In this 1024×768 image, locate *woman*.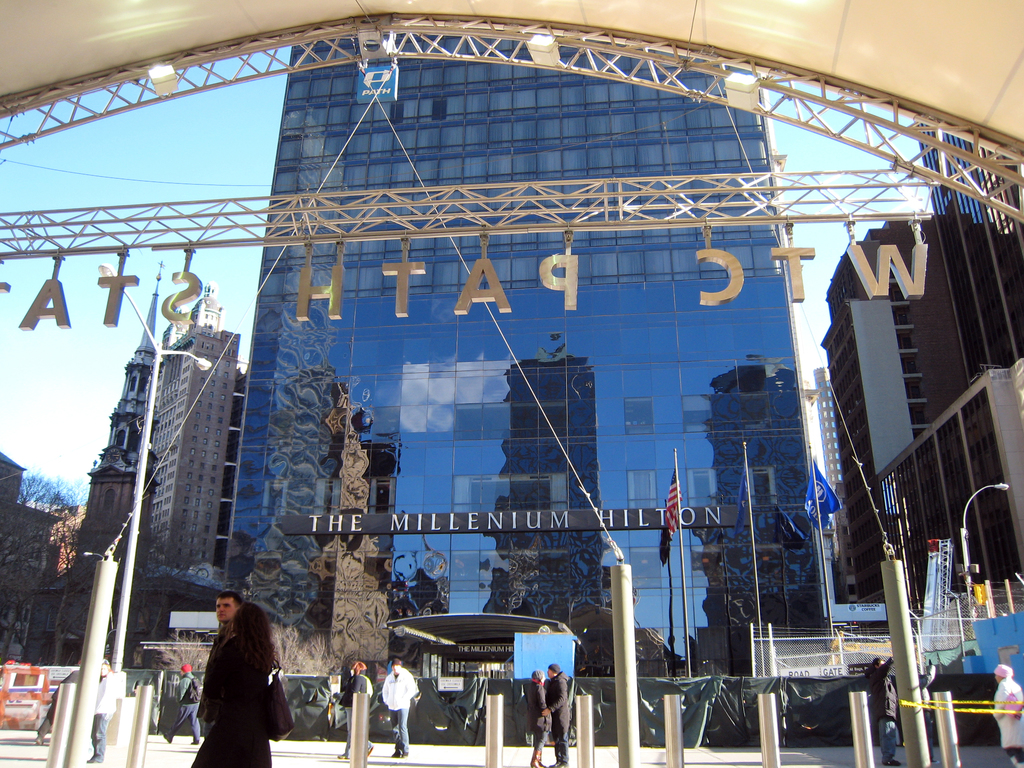
Bounding box: bbox=(989, 663, 1023, 766).
